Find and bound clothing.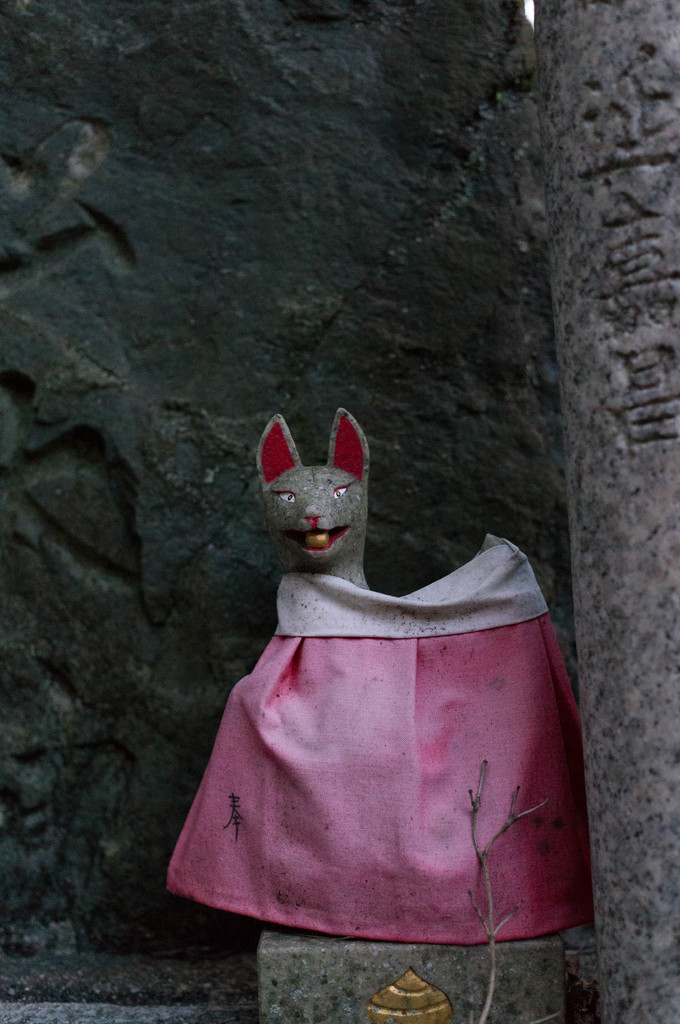
Bound: x1=193 y1=513 x2=601 y2=948.
